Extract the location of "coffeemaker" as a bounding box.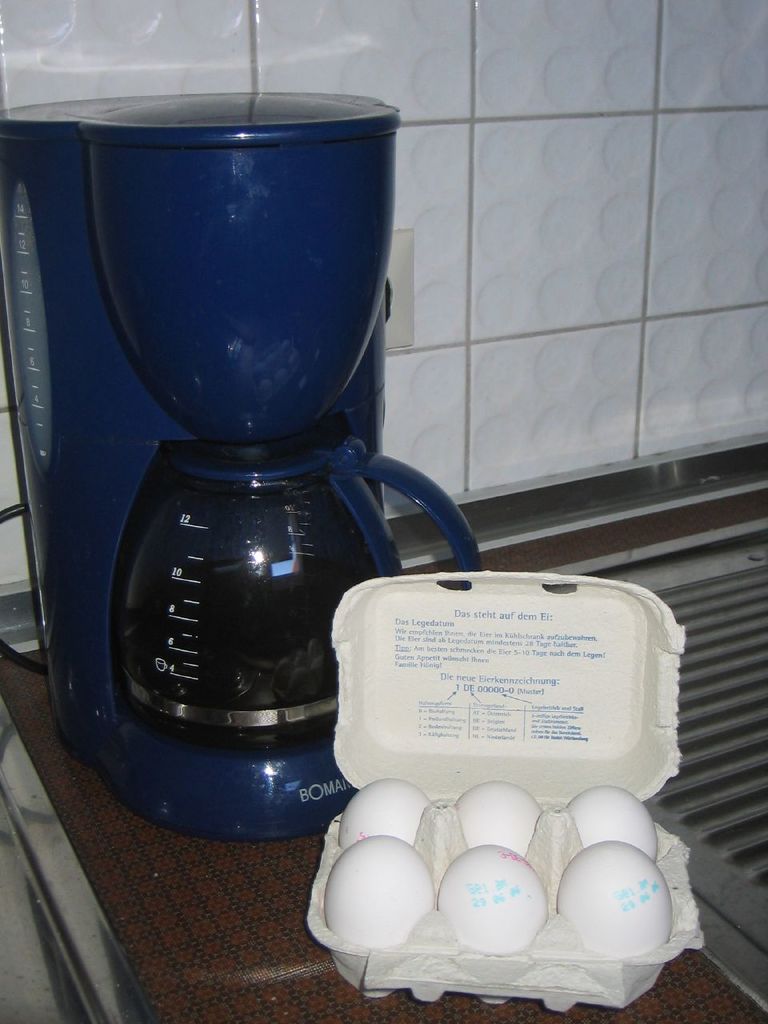
region(0, 91, 486, 846).
